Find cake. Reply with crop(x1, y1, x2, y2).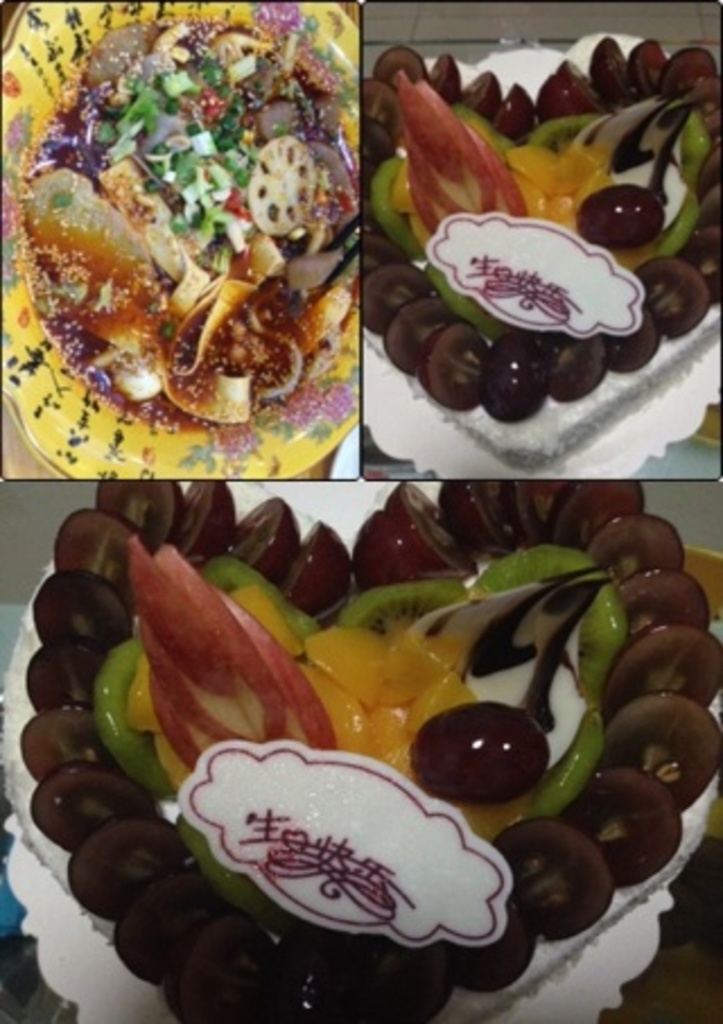
crop(5, 481, 721, 1022).
